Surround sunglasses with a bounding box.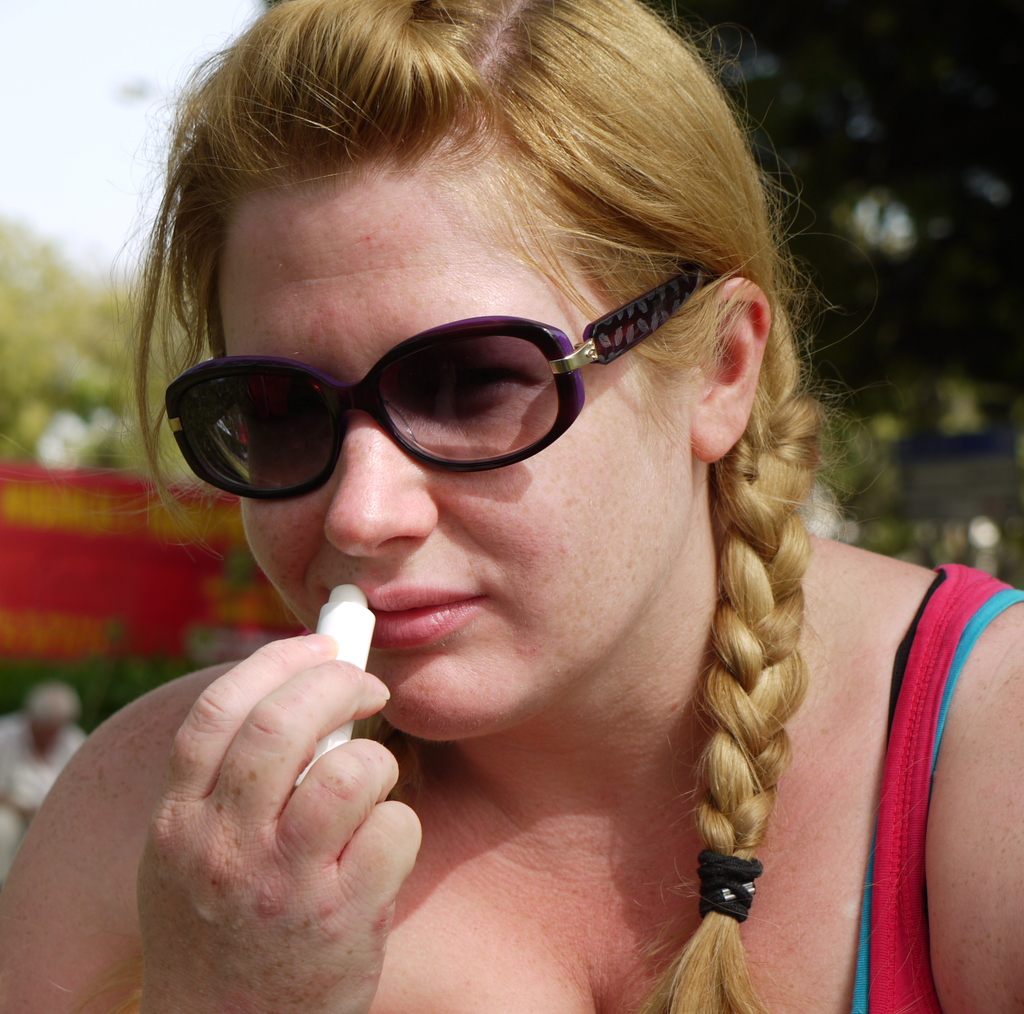
164, 268, 710, 502.
